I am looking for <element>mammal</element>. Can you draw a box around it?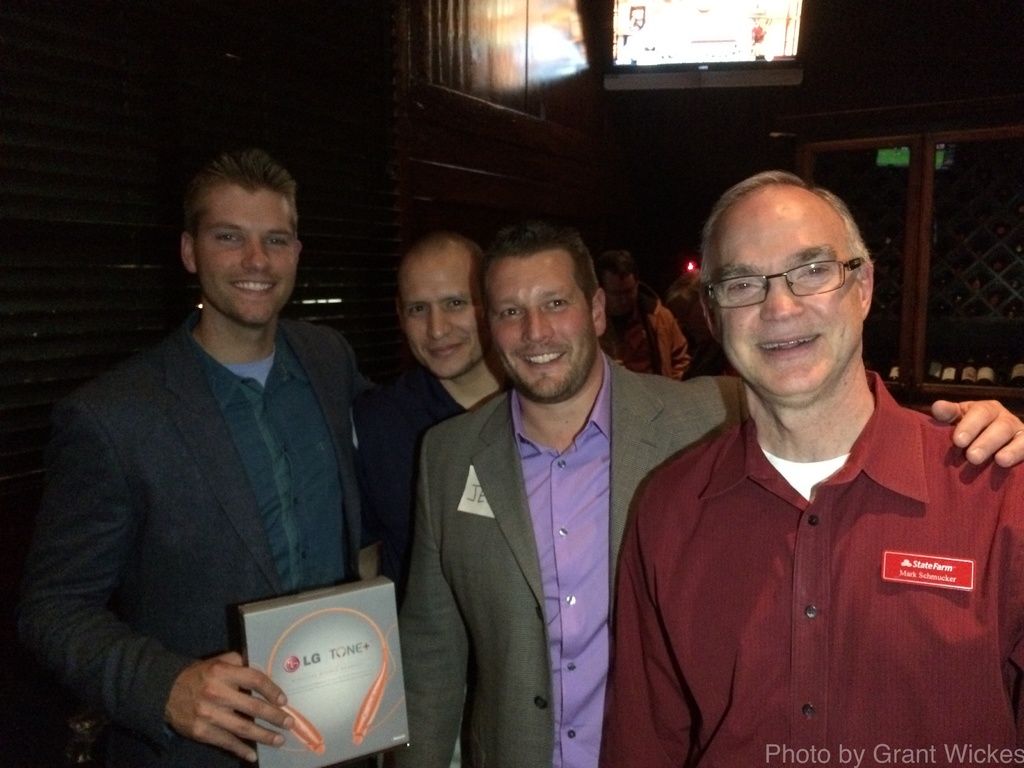
Sure, the bounding box is 599:245:693:380.
